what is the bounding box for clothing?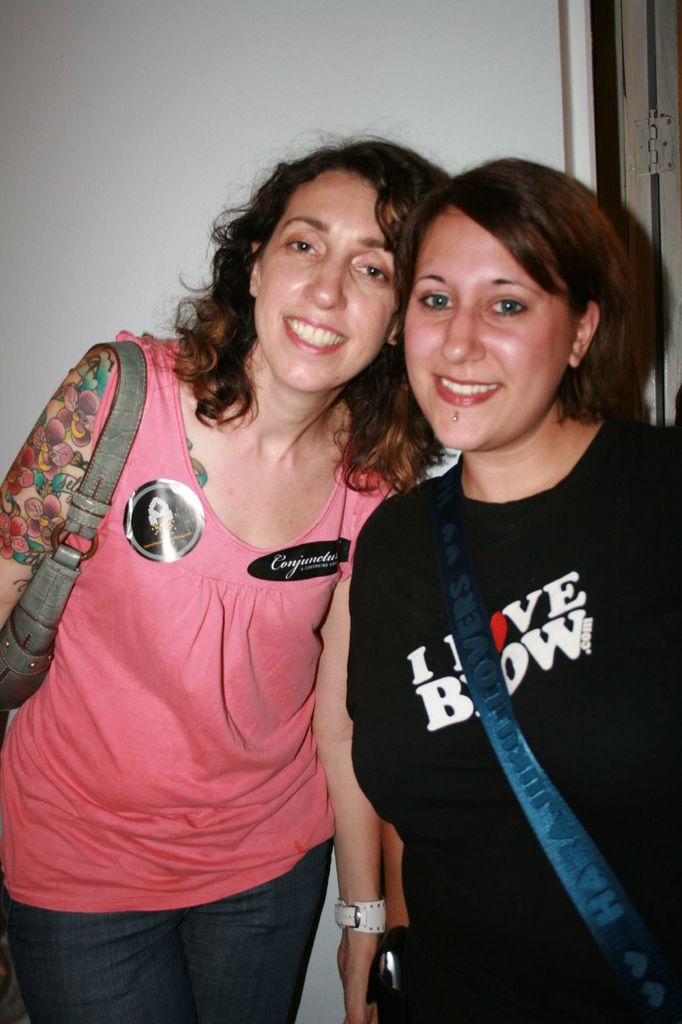
<region>0, 326, 408, 1023</region>.
